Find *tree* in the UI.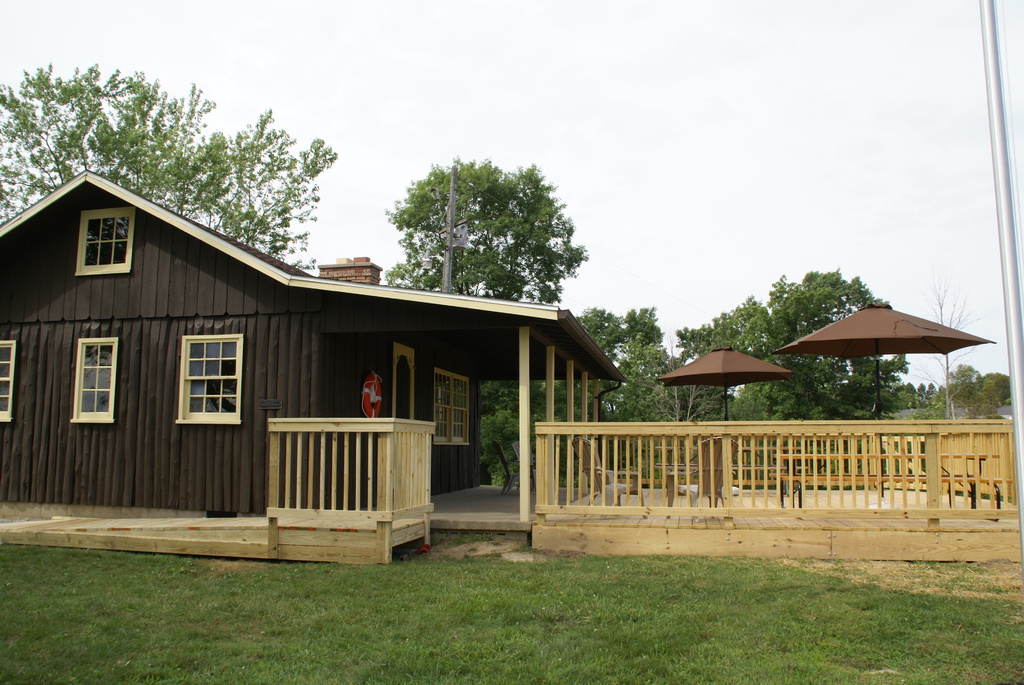
UI element at bbox=[976, 366, 1014, 414].
